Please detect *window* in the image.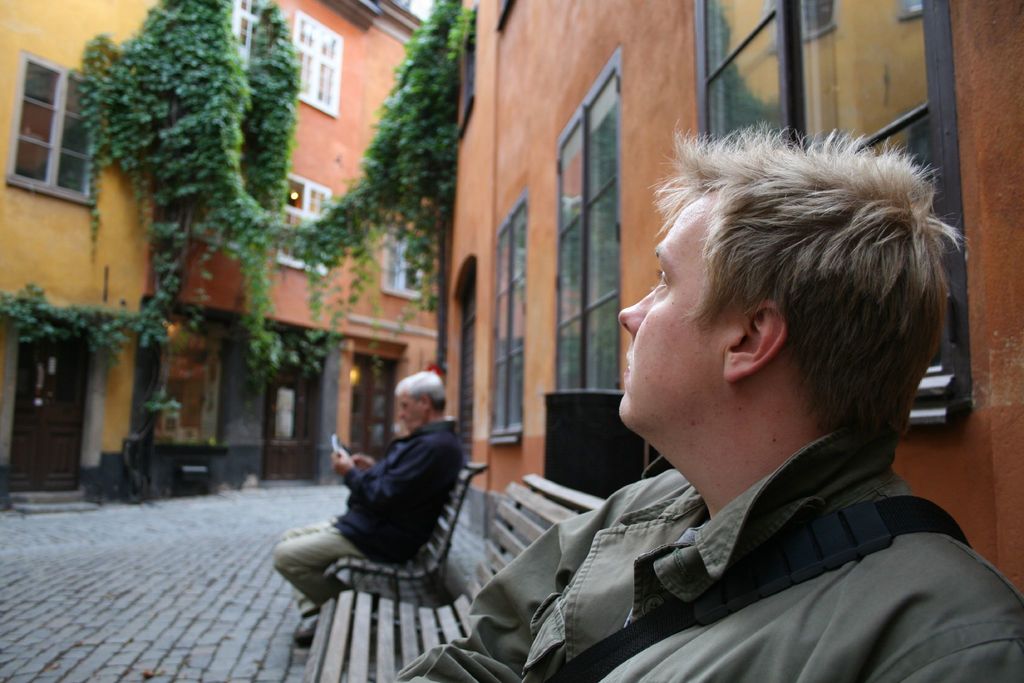
select_region(381, 226, 435, 304).
